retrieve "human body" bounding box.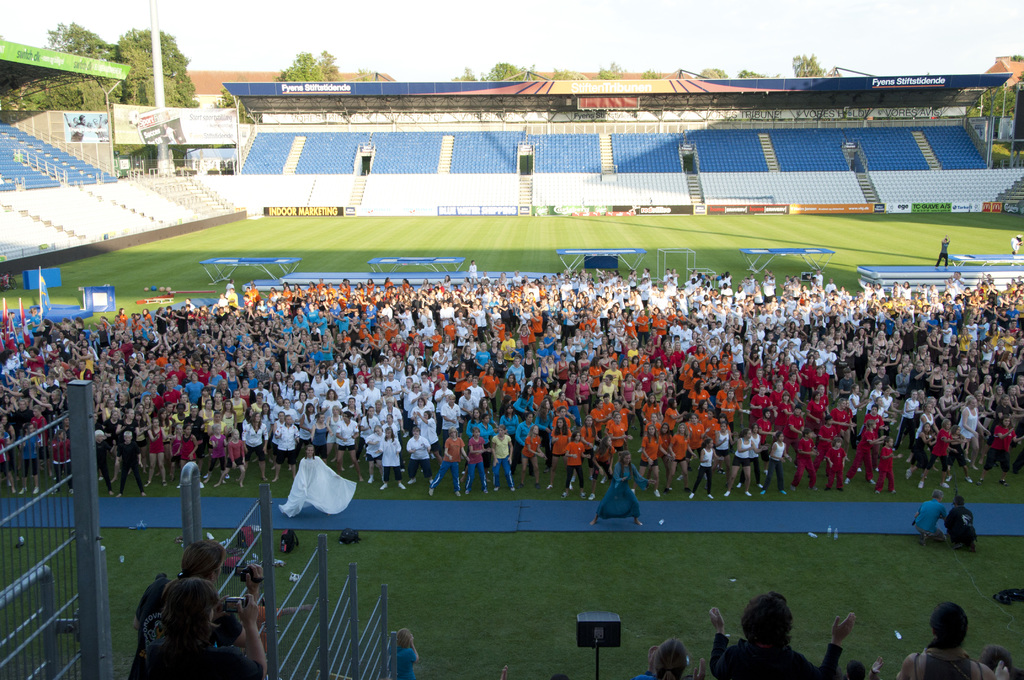
Bounding box: rect(934, 305, 945, 320).
